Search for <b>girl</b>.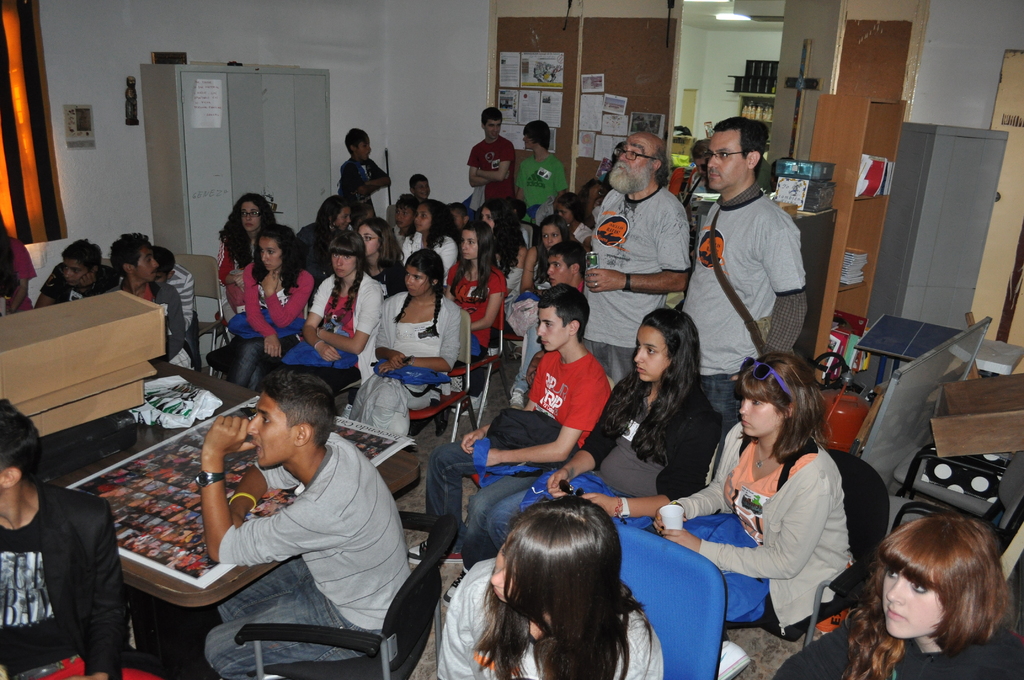
Found at bbox=(525, 218, 567, 289).
